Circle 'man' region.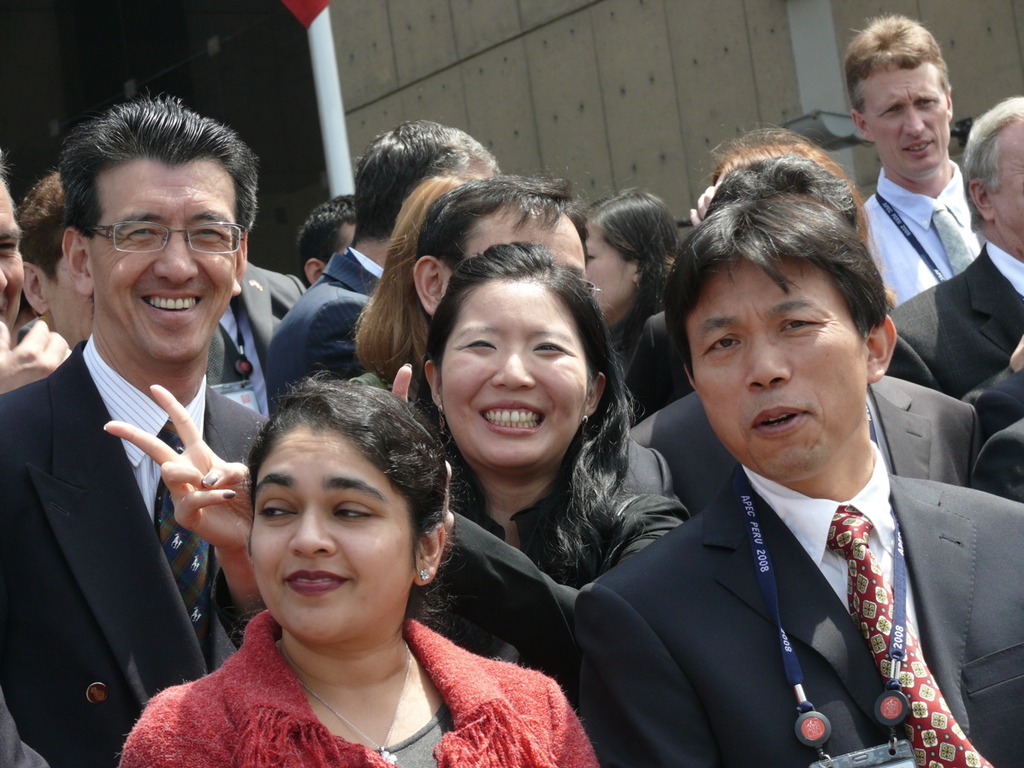
Region: crop(628, 150, 985, 487).
